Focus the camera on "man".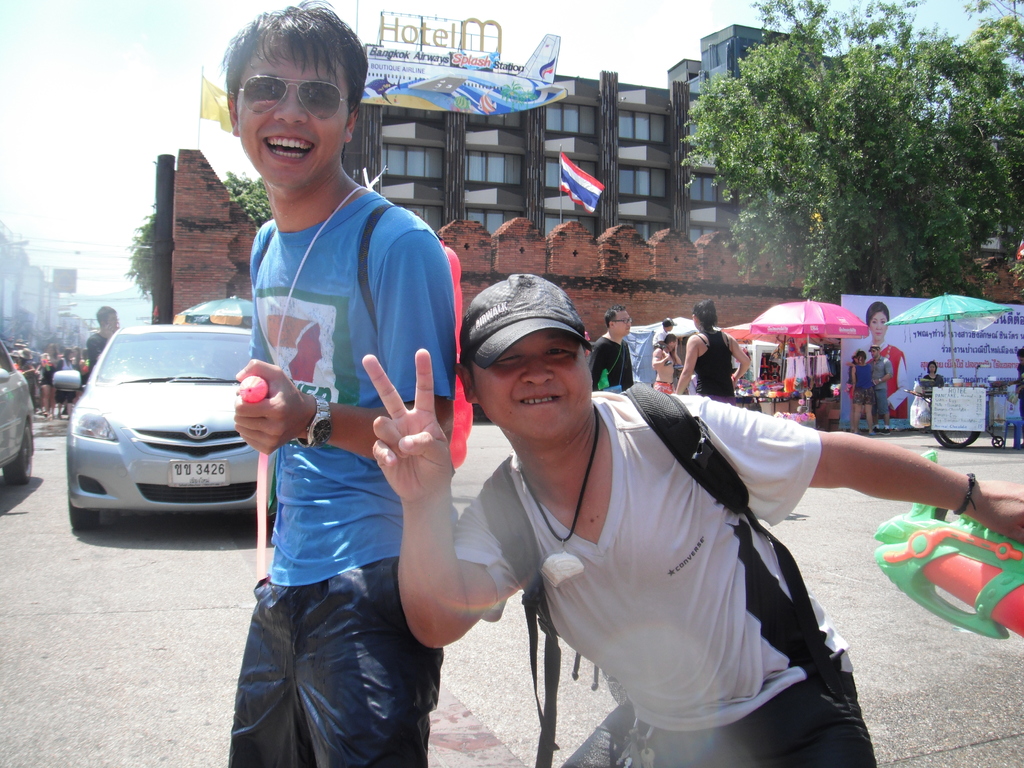
Focus region: Rect(220, 0, 461, 767).
